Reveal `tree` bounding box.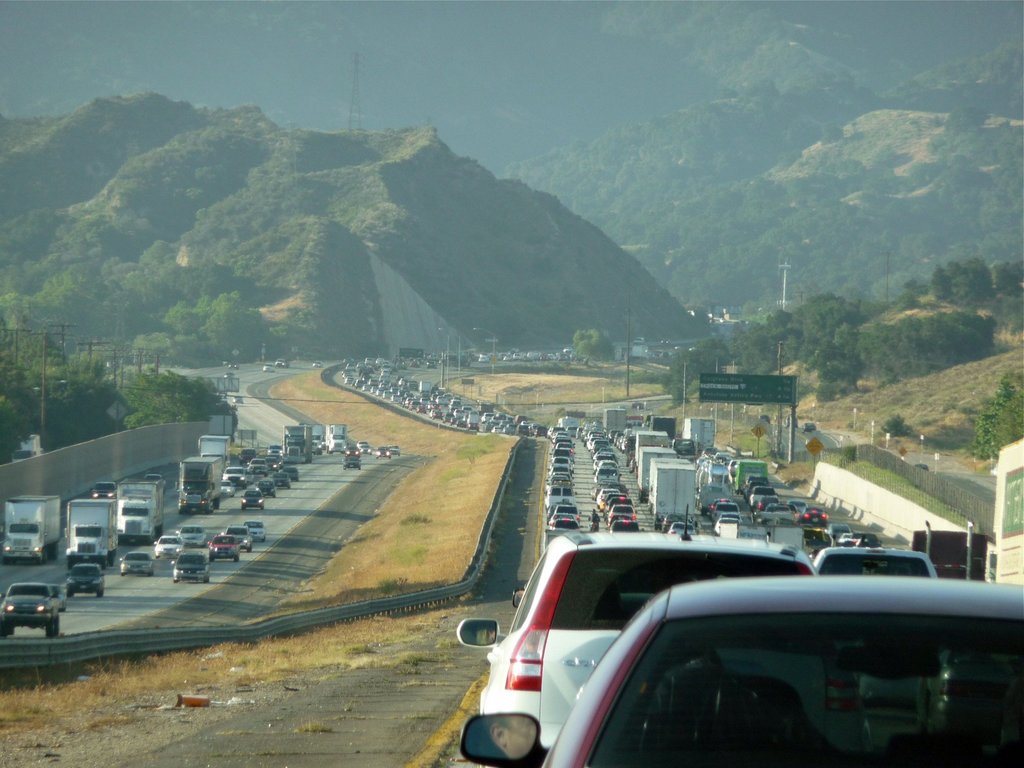
Revealed: (x1=116, y1=366, x2=234, y2=432).
